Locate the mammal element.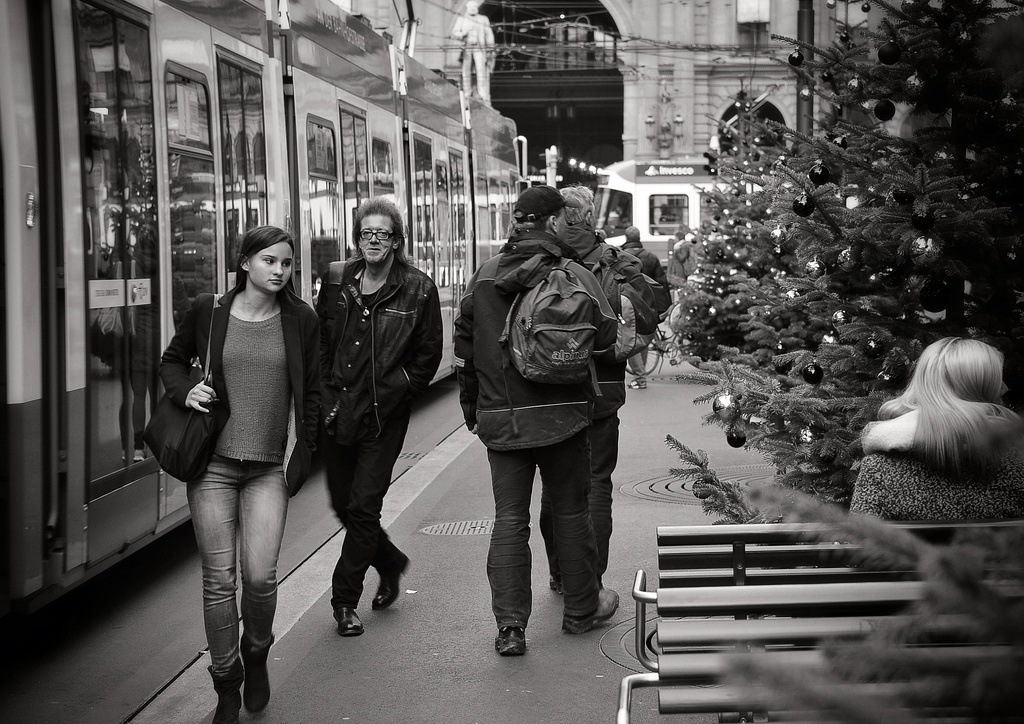
Element bbox: 140 191 312 684.
